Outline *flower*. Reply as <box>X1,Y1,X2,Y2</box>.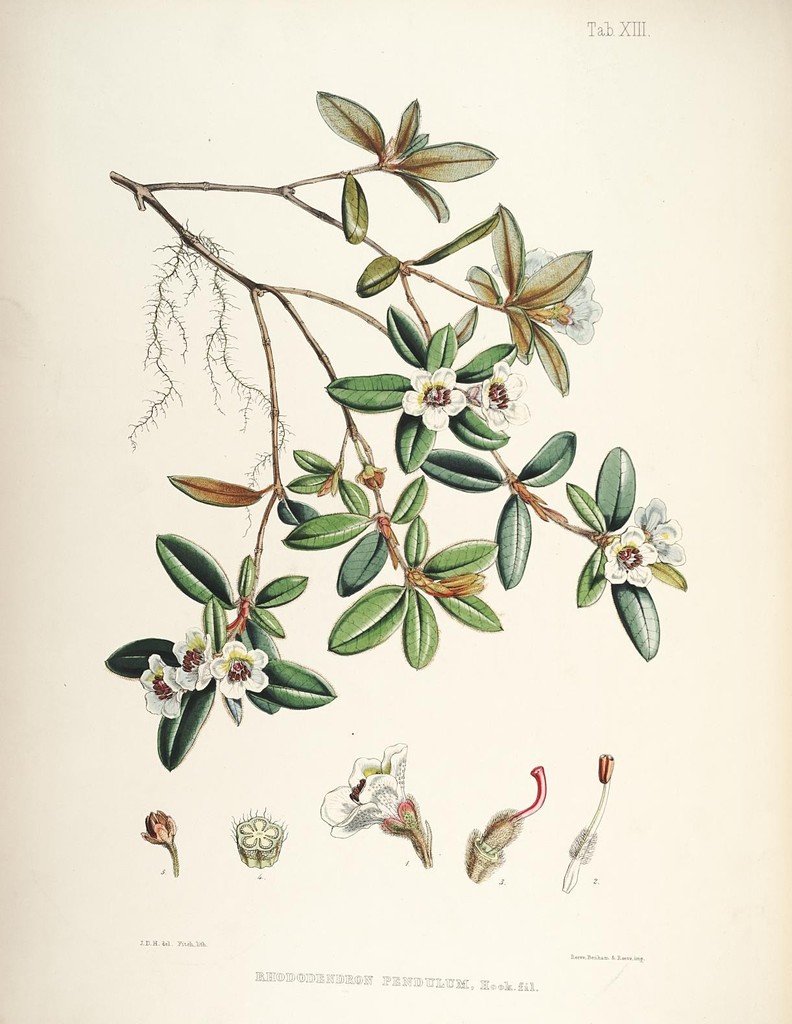
<box>317,744,406,840</box>.
